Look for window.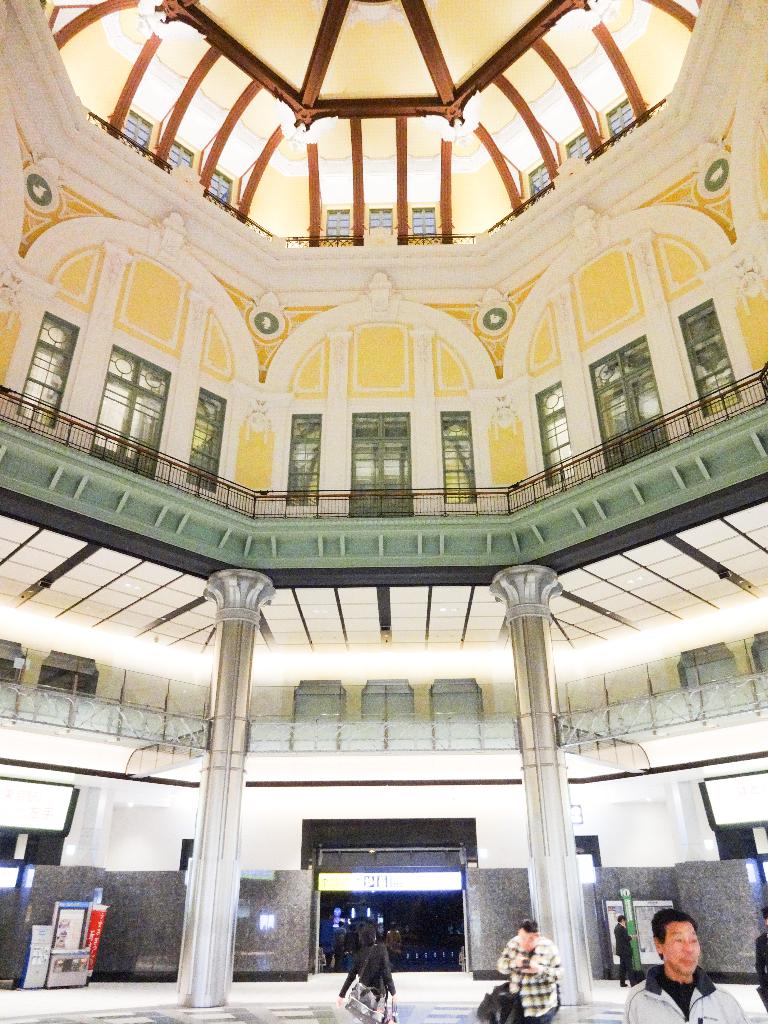
Found: x1=426, y1=676, x2=486, y2=746.
